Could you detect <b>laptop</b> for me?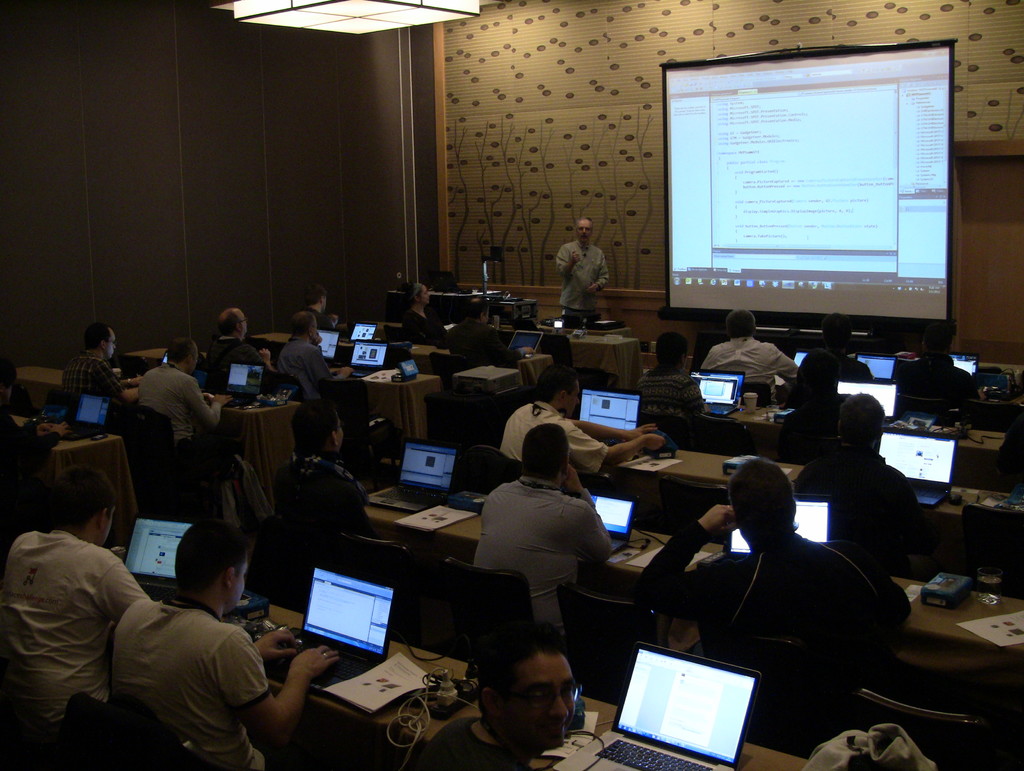
Detection result: (552,641,761,770).
